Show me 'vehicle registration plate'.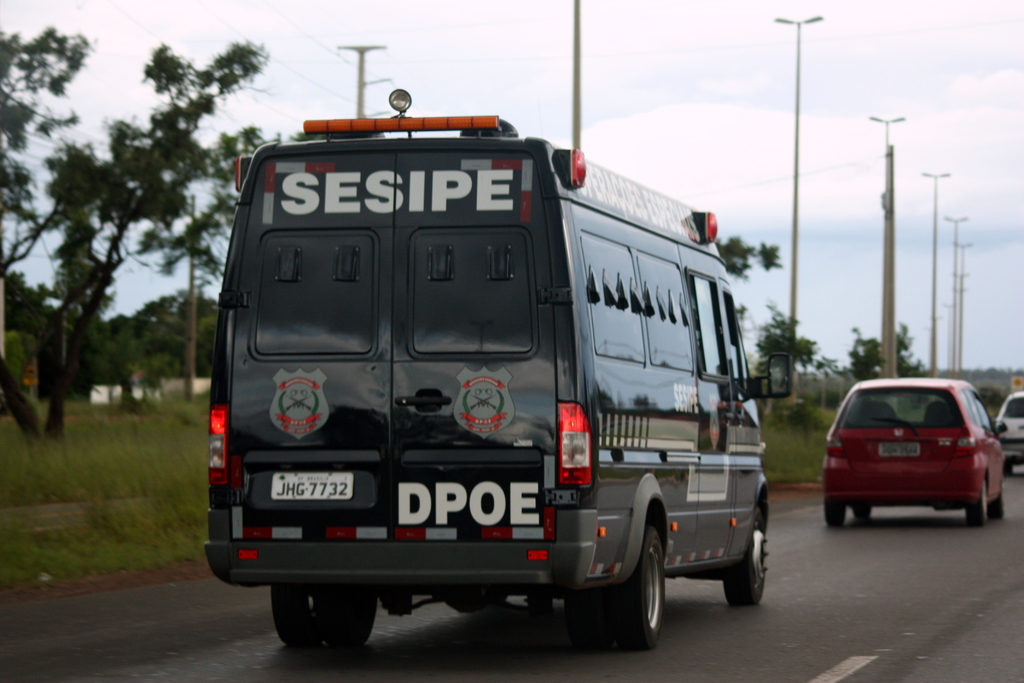
'vehicle registration plate' is here: (left=877, top=440, right=918, bottom=458).
